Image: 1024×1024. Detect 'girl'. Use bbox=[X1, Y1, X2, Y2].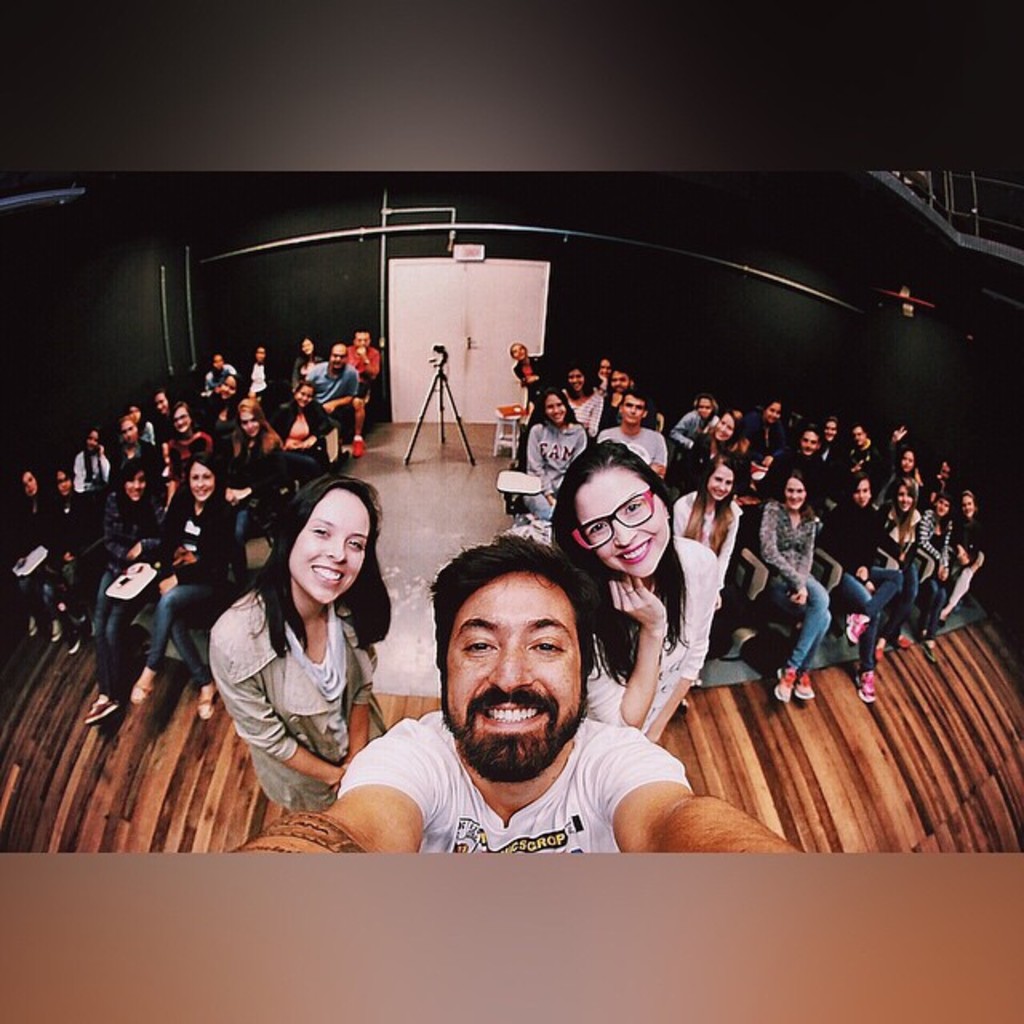
bbox=[134, 461, 240, 734].
